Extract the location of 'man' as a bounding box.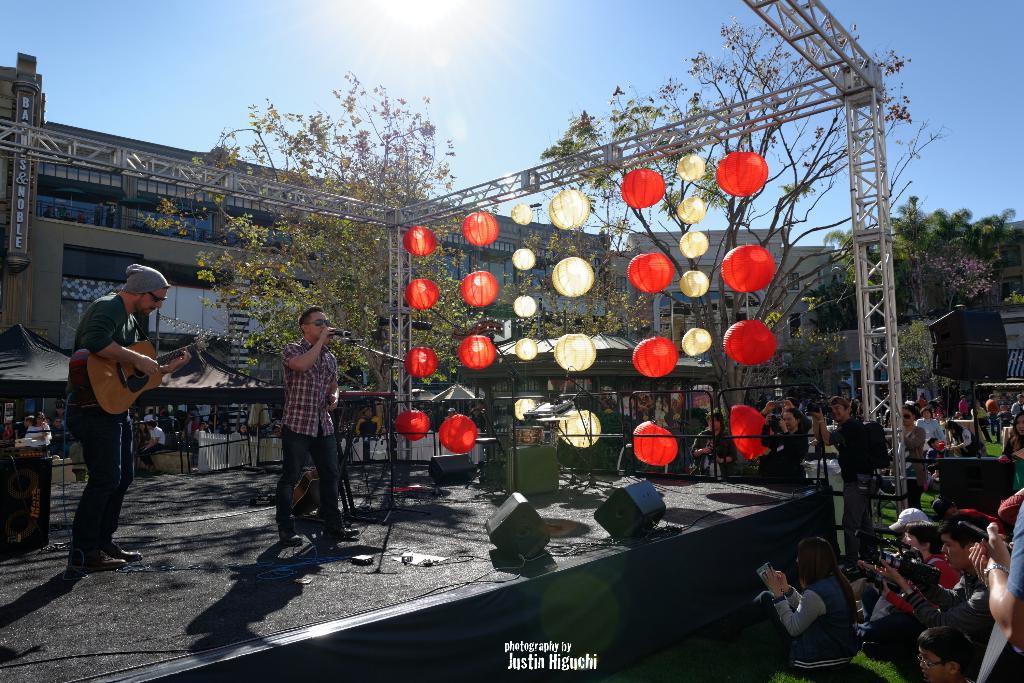
<bbox>476, 399, 486, 410</bbox>.
